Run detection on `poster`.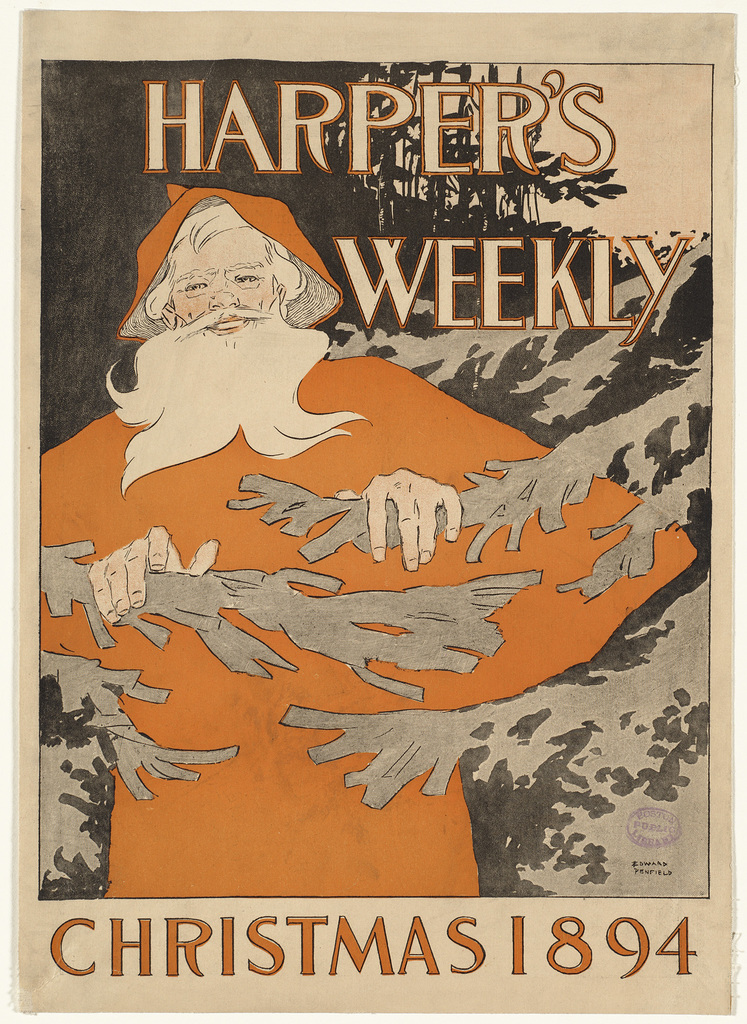
Result: box(0, 0, 746, 1018).
